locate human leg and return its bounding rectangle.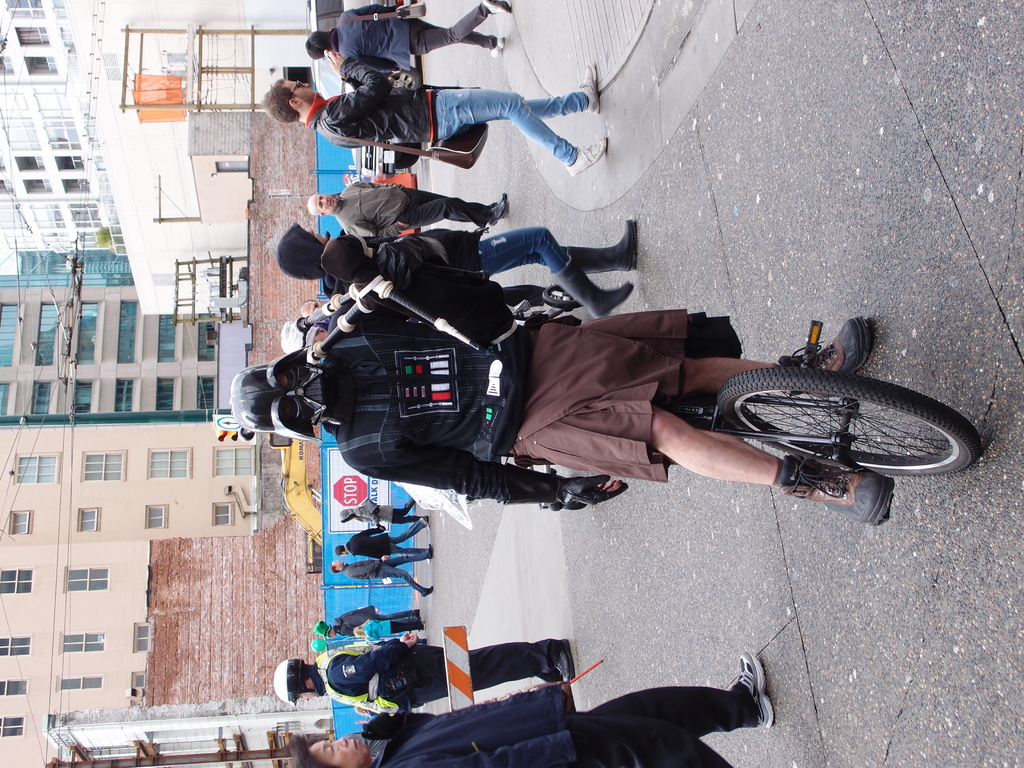
Rect(500, 214, 639, 275).
